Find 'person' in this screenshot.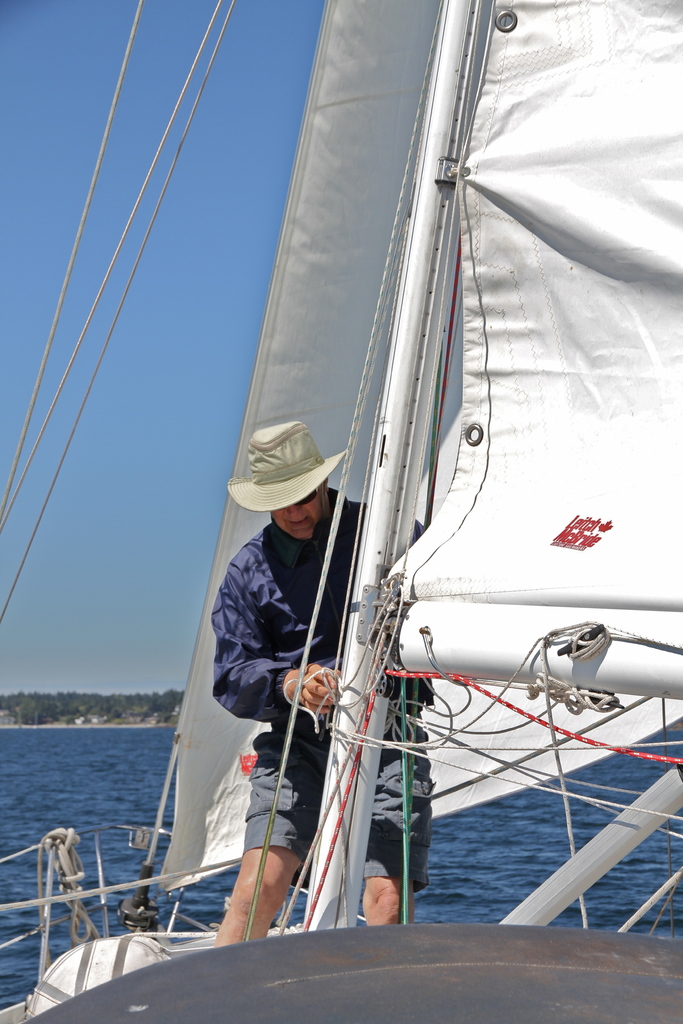
The bounding box for 'person' is <region>244, 412, 429, 932</region>.
